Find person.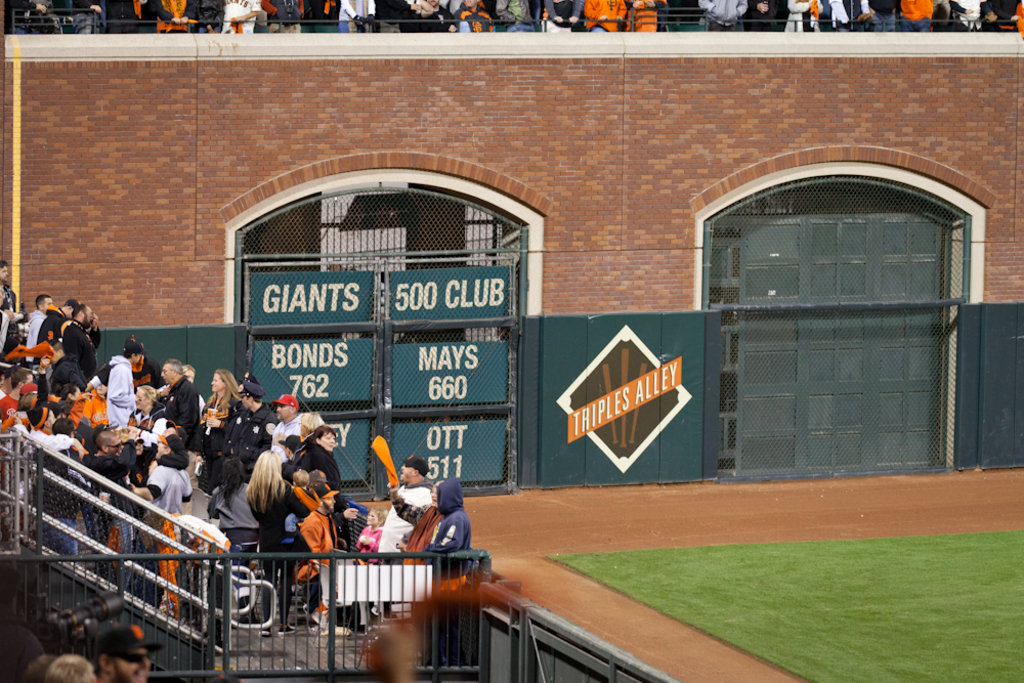
27,655,51,682.
